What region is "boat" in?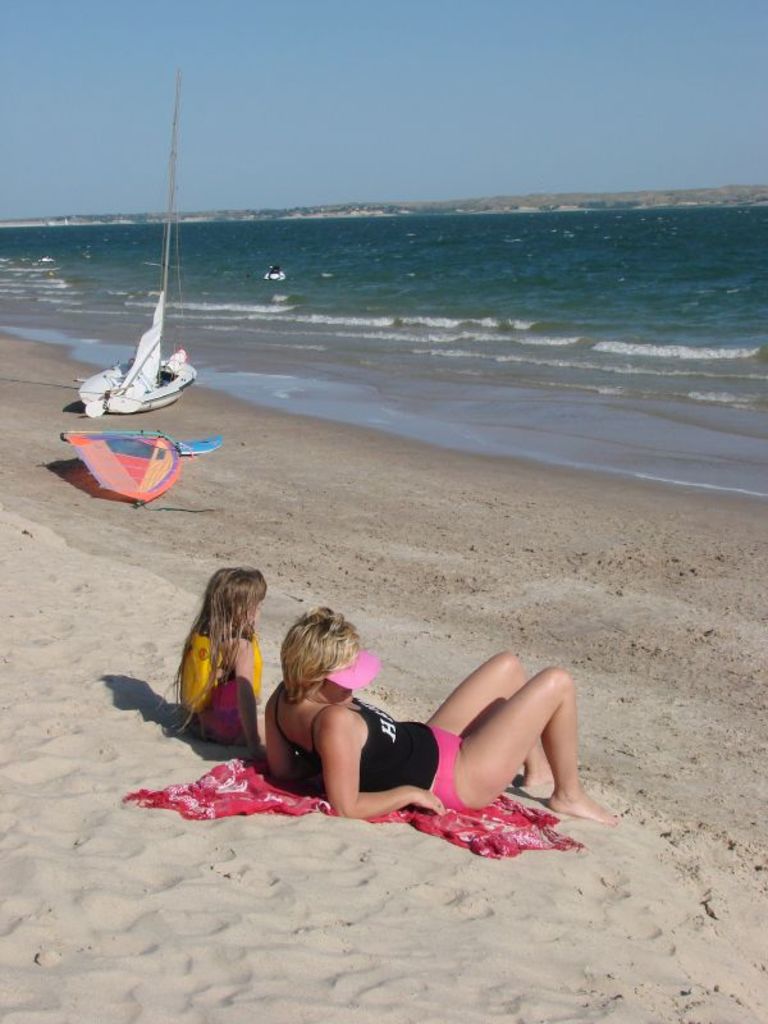
[264, 257, 292, 283].
